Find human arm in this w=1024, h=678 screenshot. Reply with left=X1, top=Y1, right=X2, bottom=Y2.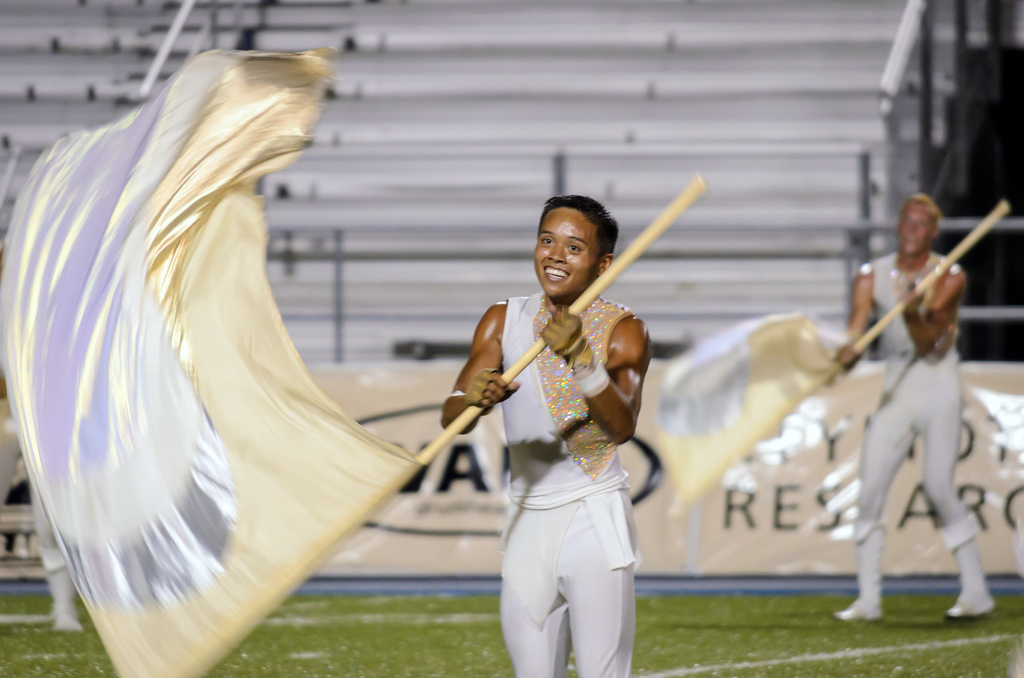
left=545, top=318, right=652, bottom=445.
